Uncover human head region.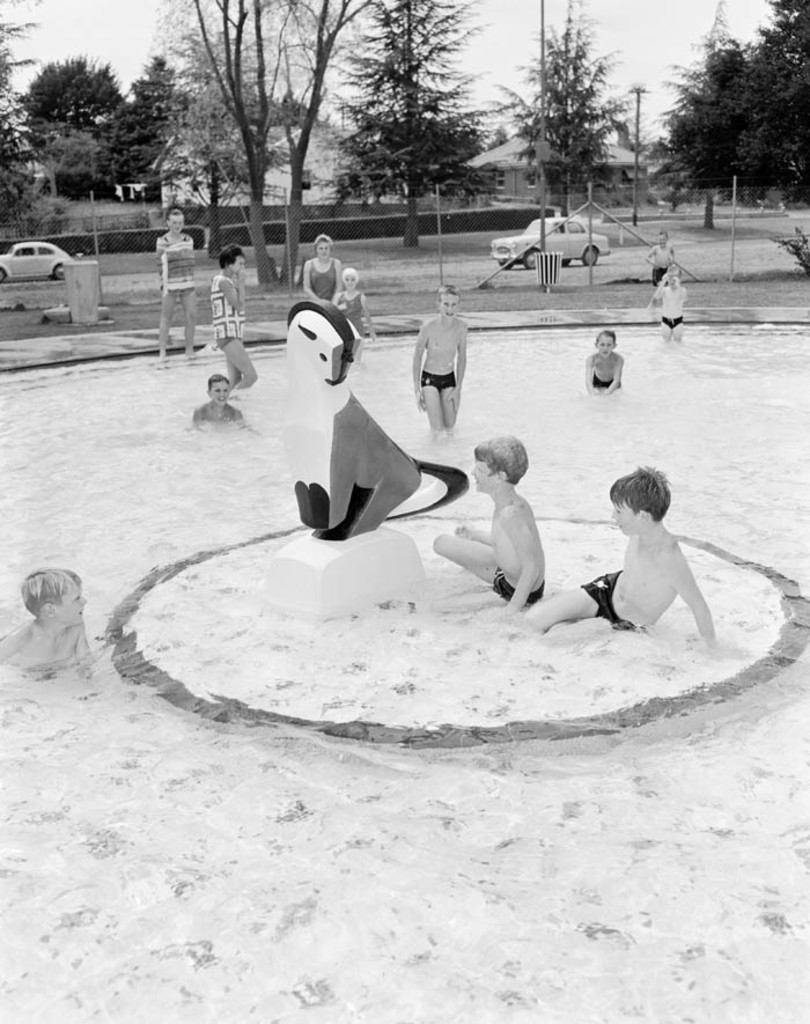
Uncovered: {"left": 609, "top": 465, "right": 668, "bottom": 530}.
